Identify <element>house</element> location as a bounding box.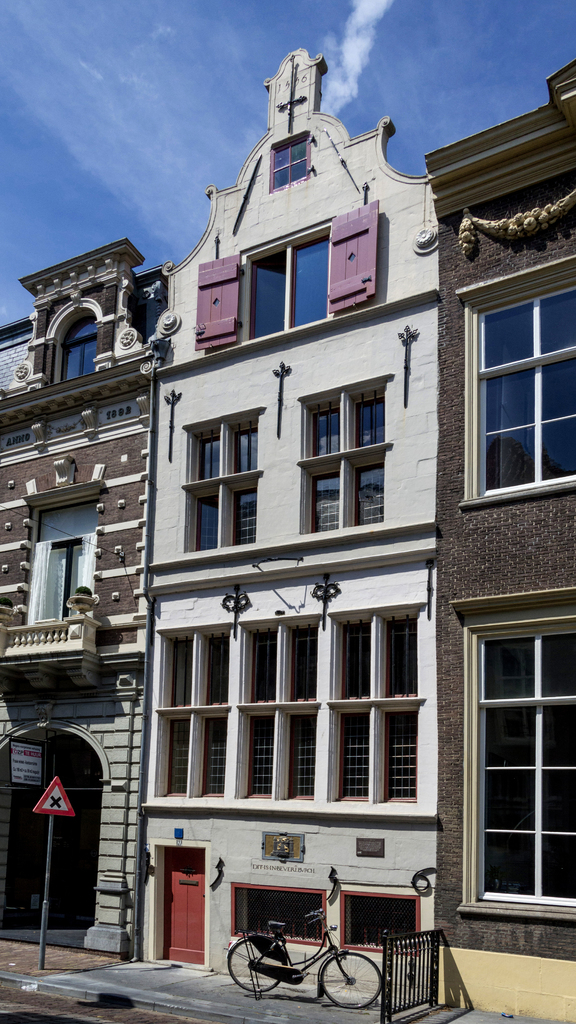
box=[418, 63, 575, 1023].
